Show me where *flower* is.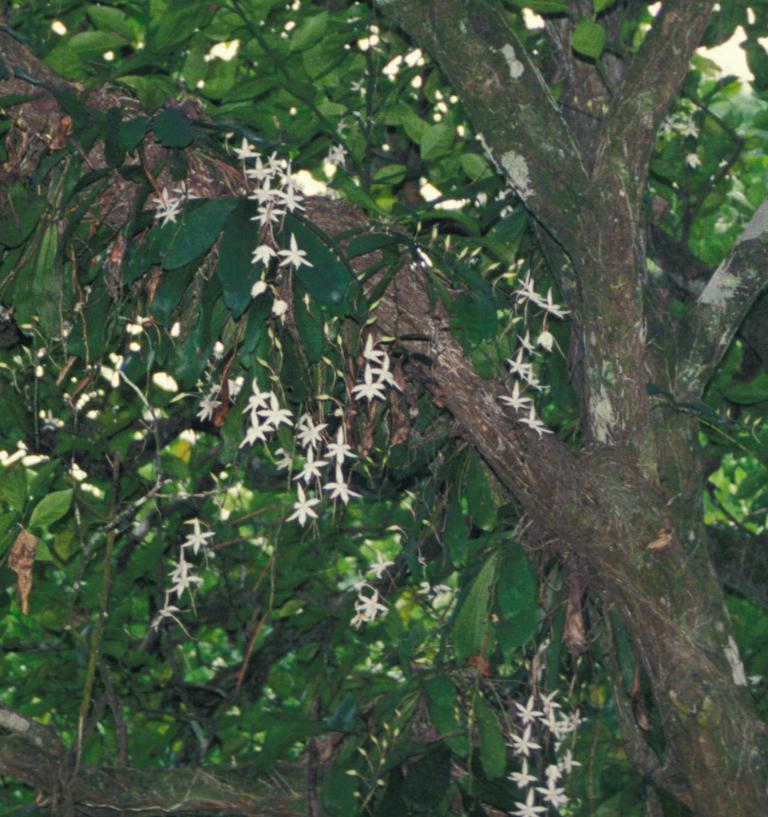
*flower* is at select_region(350, 369, 388, 403).
